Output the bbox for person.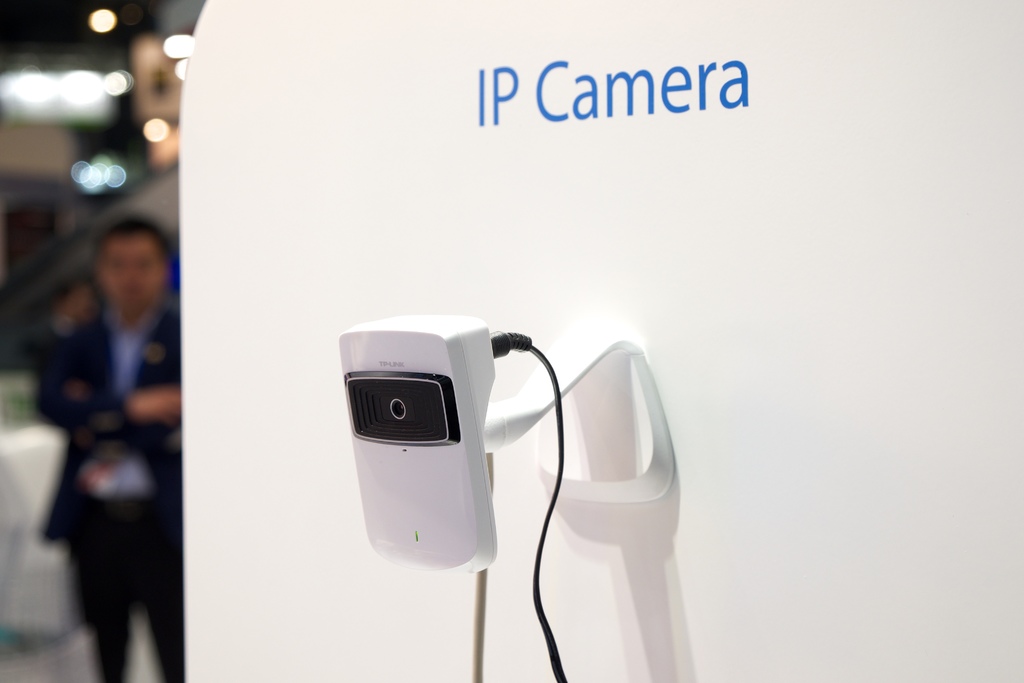
left=31, top=170, right=188, bottom=682.
